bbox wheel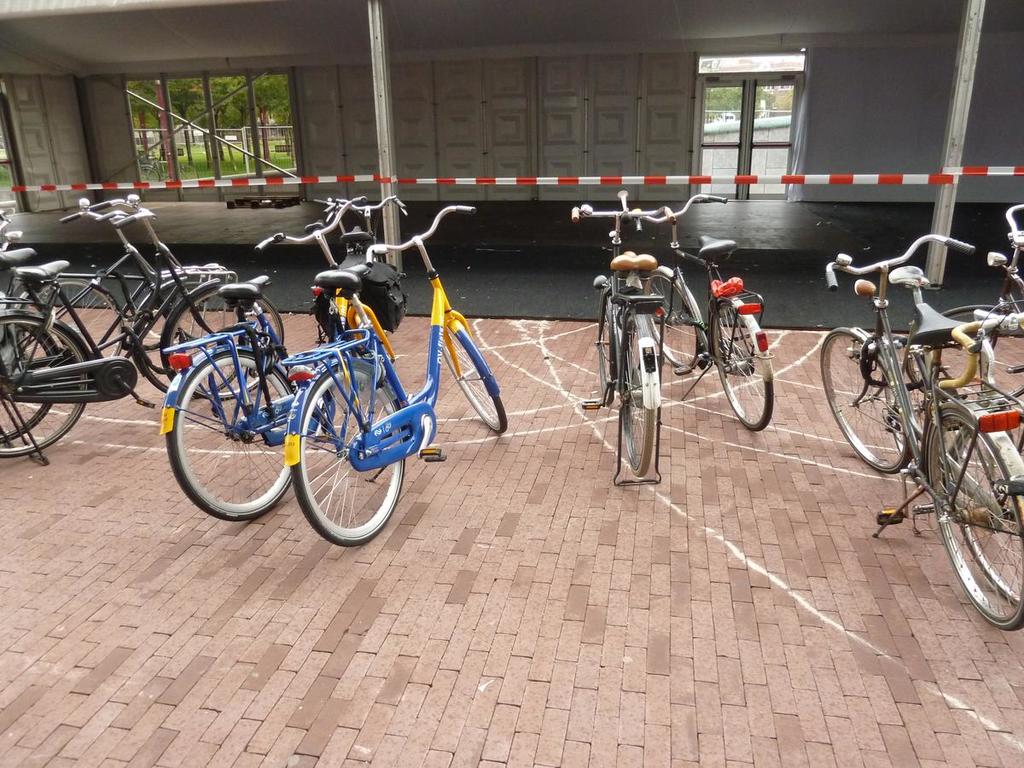
25,271,125,364
